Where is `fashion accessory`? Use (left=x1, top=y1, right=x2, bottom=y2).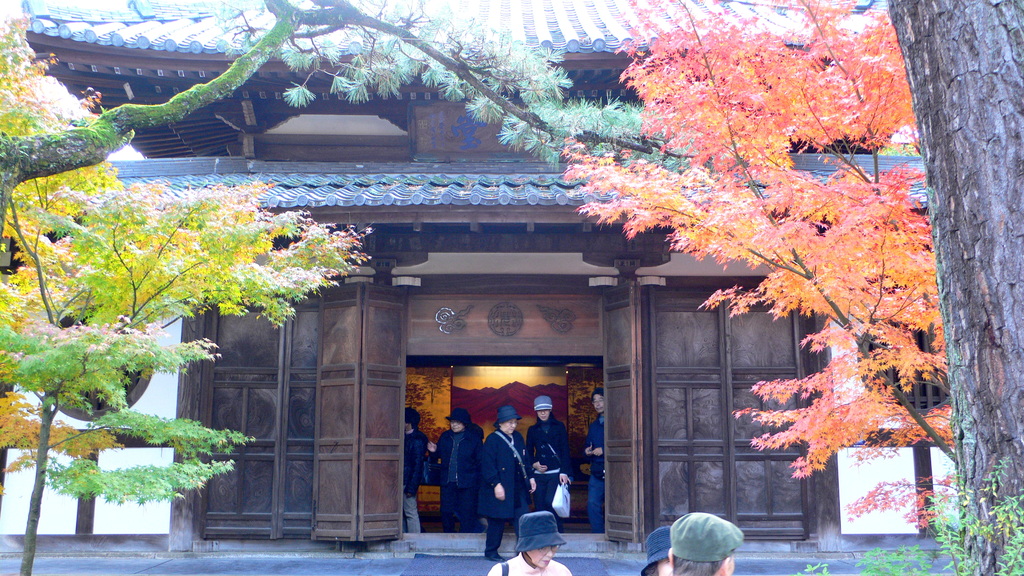
(left=668, top=511, right=746, bottom=561).
